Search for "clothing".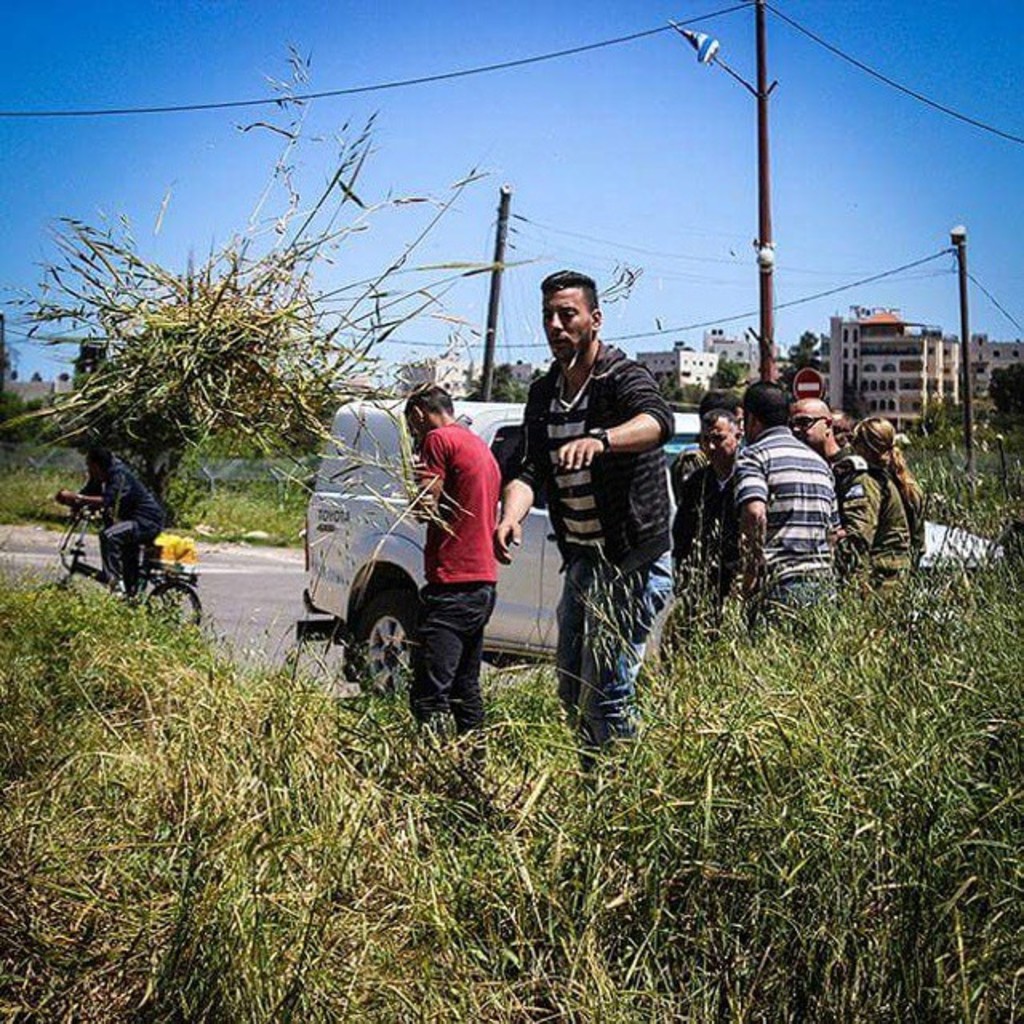
Found at [x1=670, y1=450, x2=762, y2=666].
